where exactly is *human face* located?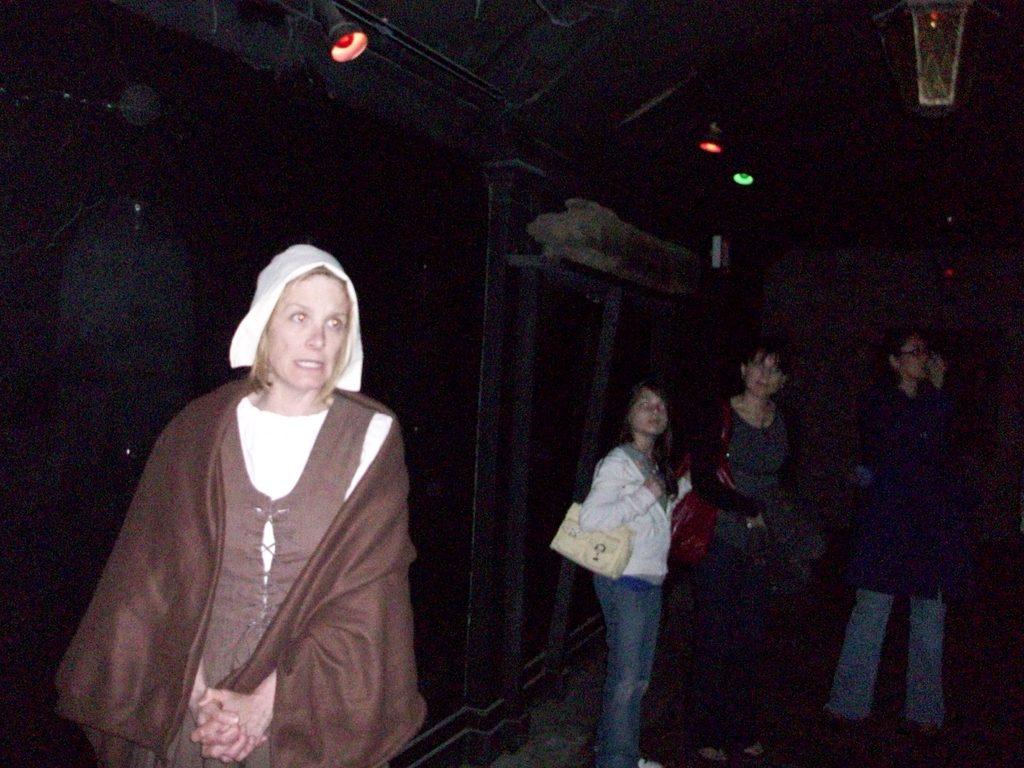
Its bounding box is BBox(266, 276, 349, 388).
